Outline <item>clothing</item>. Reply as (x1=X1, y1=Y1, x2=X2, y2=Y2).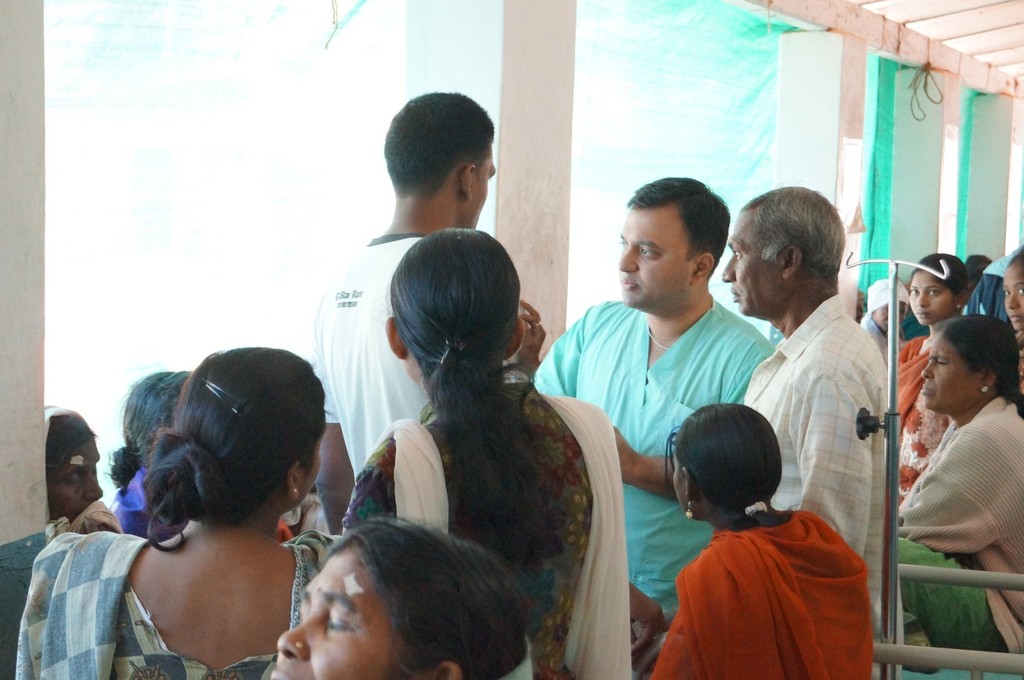
(x1=7, y1=523, x2=344, y2=679).
